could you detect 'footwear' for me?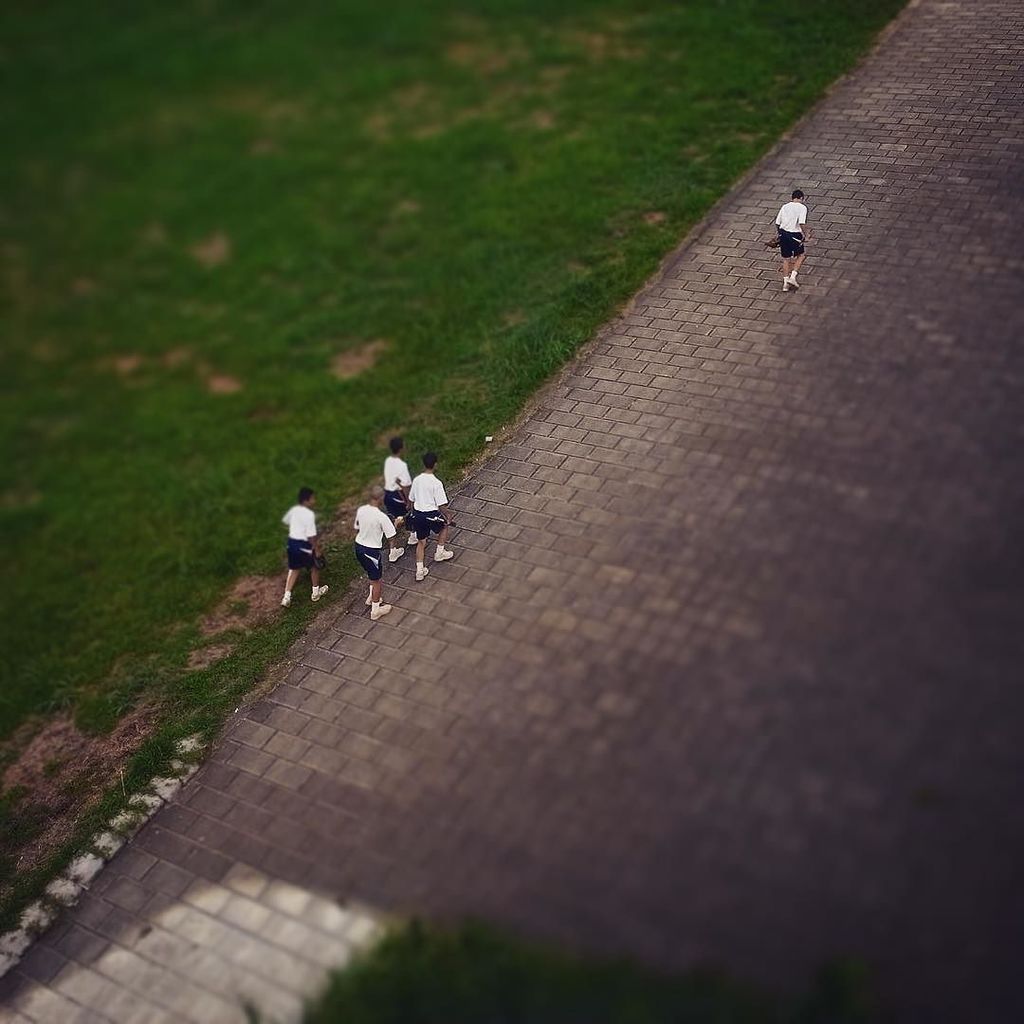
Detection result: (left=365, top=594, right=384, bottom=606).
